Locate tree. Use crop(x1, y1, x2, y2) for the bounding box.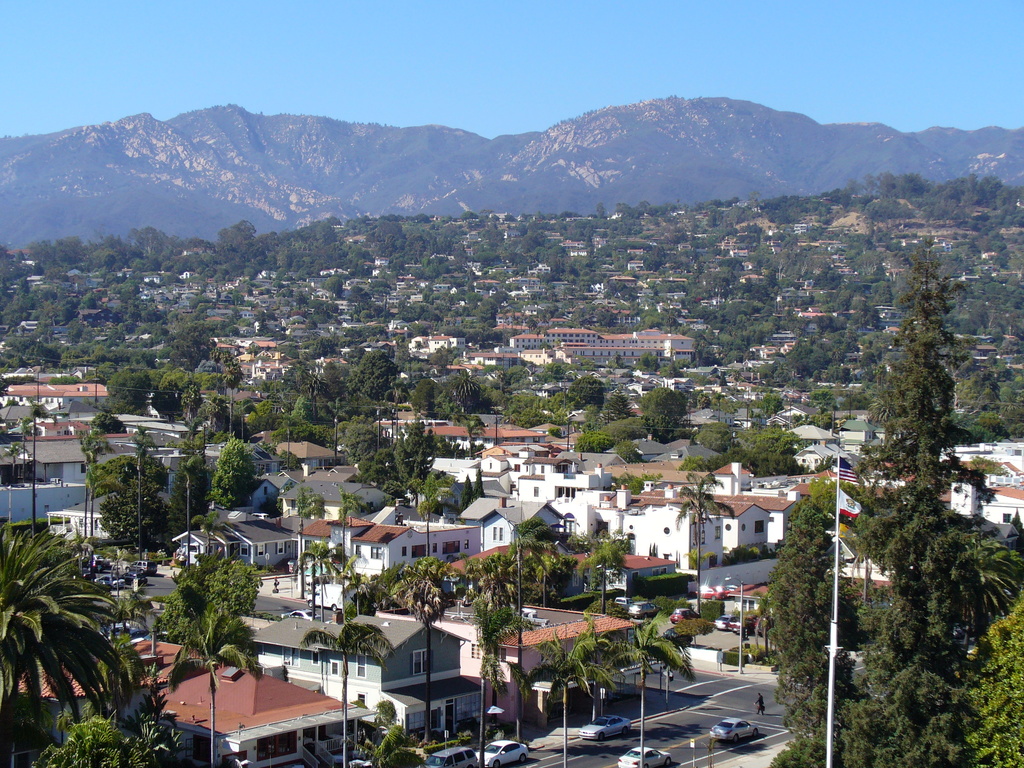
crop(522, 625, 602, 767).
